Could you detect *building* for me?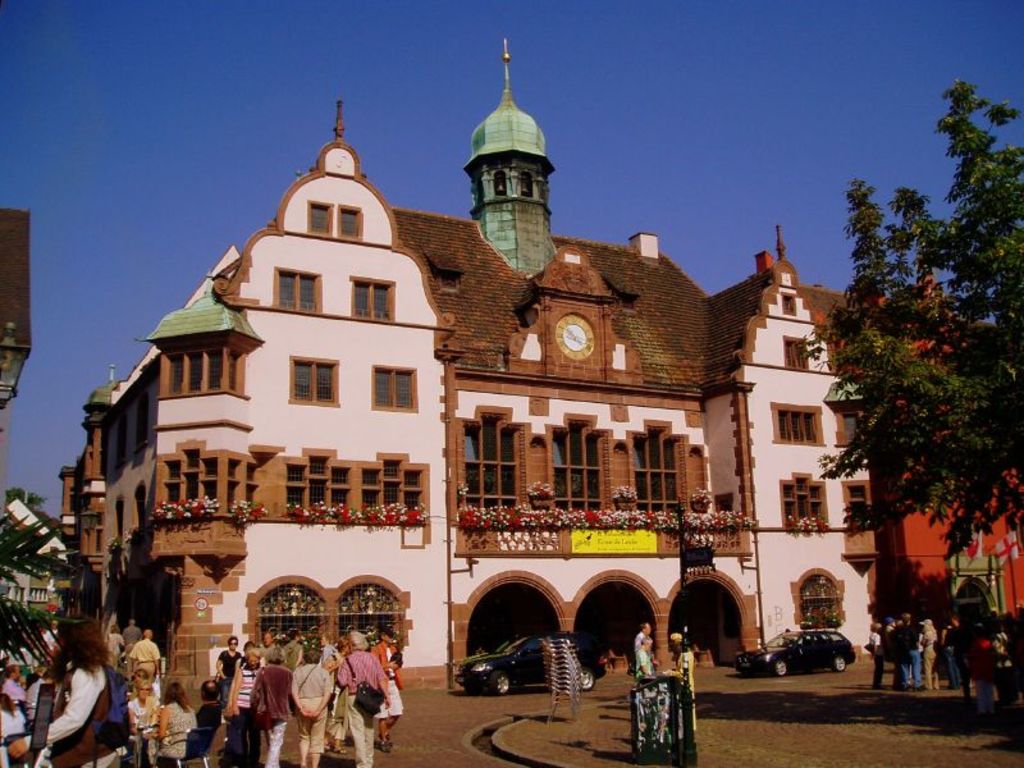
Detection result: <region>54, 378, 118, 653</region>.
